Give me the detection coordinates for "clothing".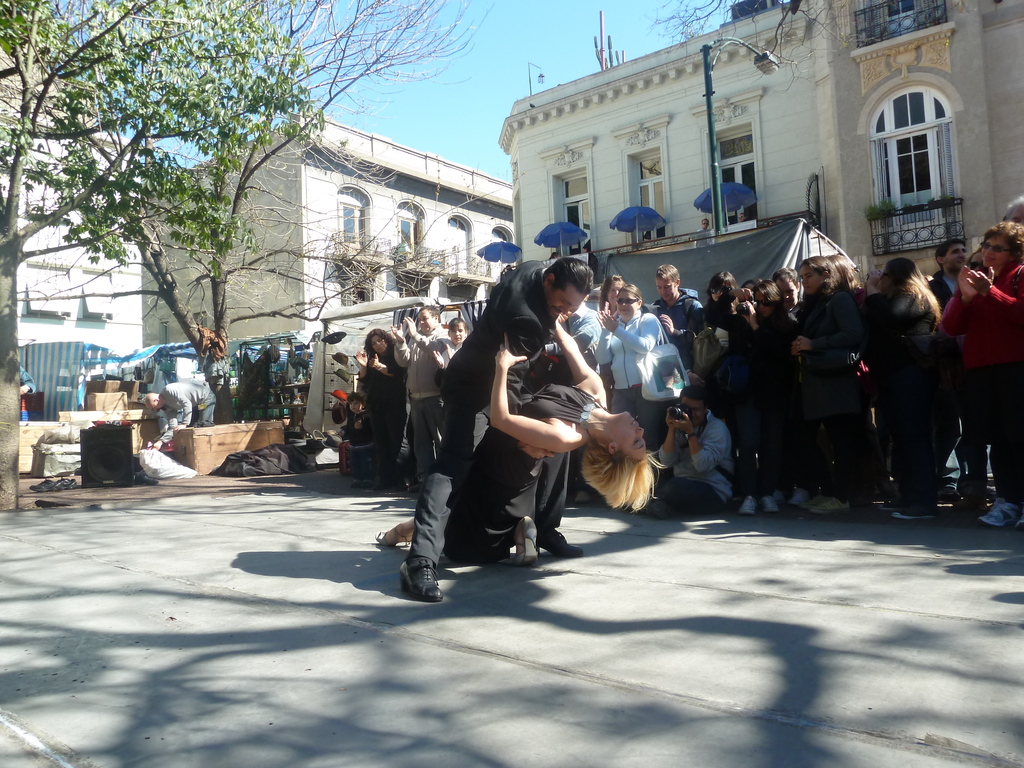
locate(791, 289, 856, 492).
